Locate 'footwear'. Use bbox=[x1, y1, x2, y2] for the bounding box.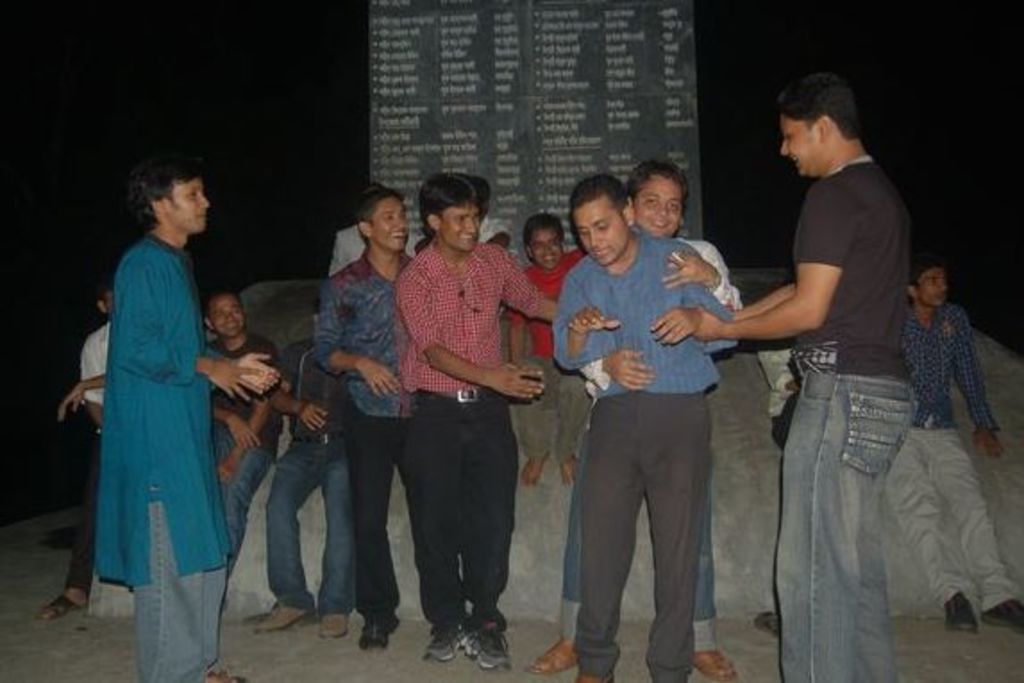
bbox=[525, 637, 579, 678].
